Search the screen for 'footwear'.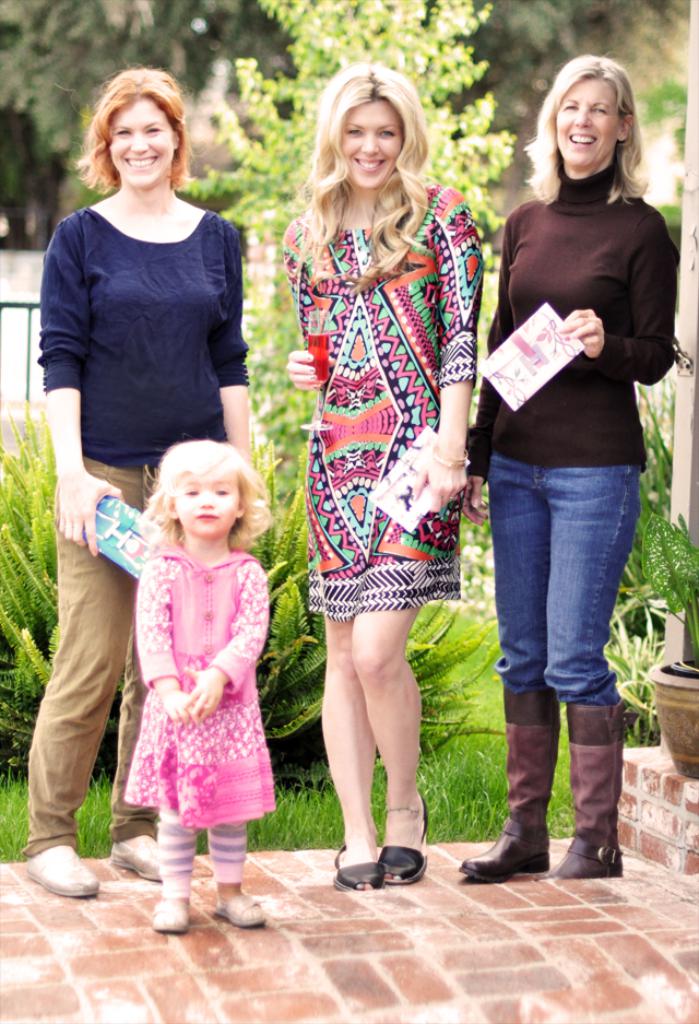
Found at rect(461, 687, 557, 882).
